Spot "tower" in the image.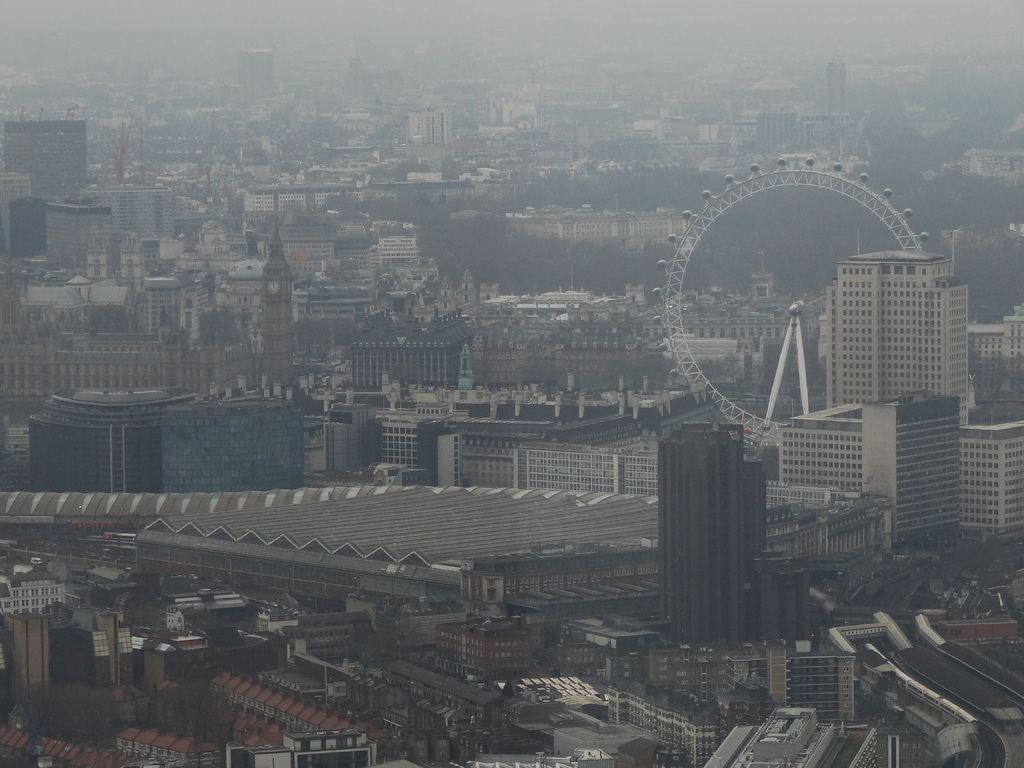
"tower" found at (243, 47, 284, 99).
